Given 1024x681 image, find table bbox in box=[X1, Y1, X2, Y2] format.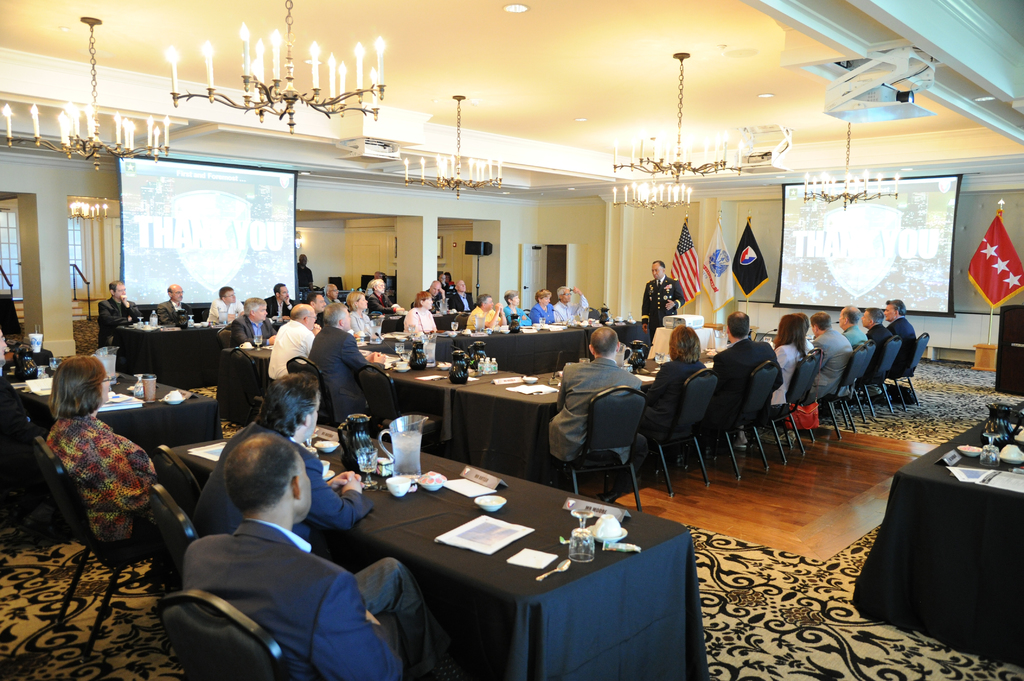
box=[94, 362, 221, 465].
